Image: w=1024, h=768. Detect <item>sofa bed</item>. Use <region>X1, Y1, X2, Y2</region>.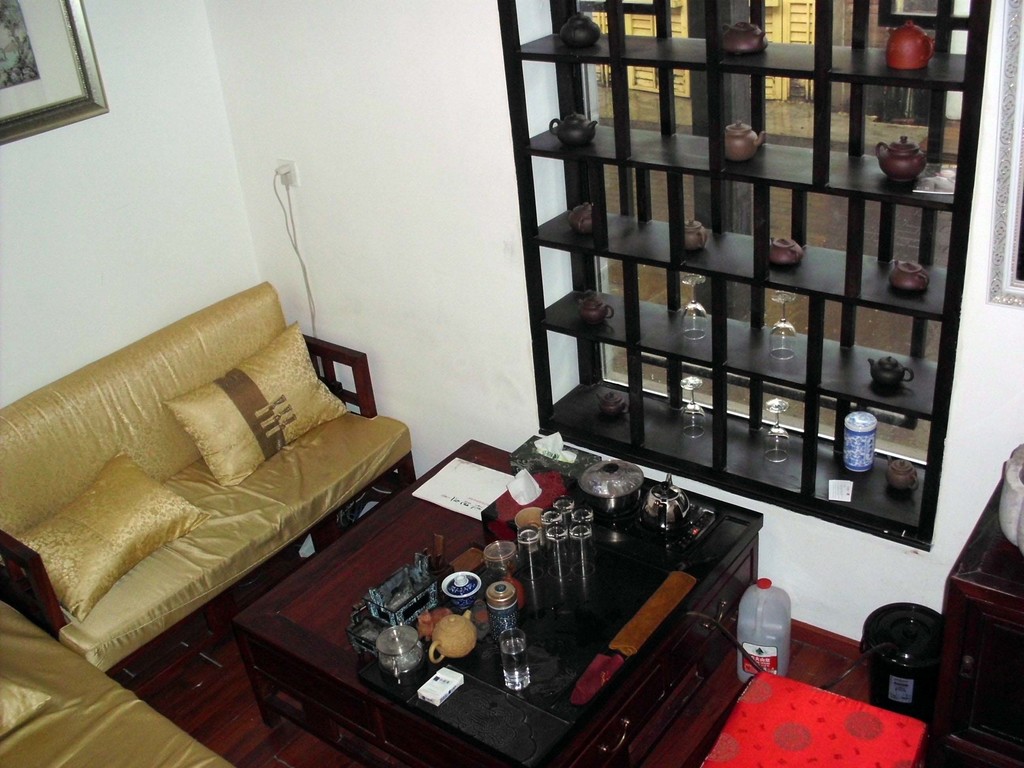
<region>5, 275, 415, 684</region>.
